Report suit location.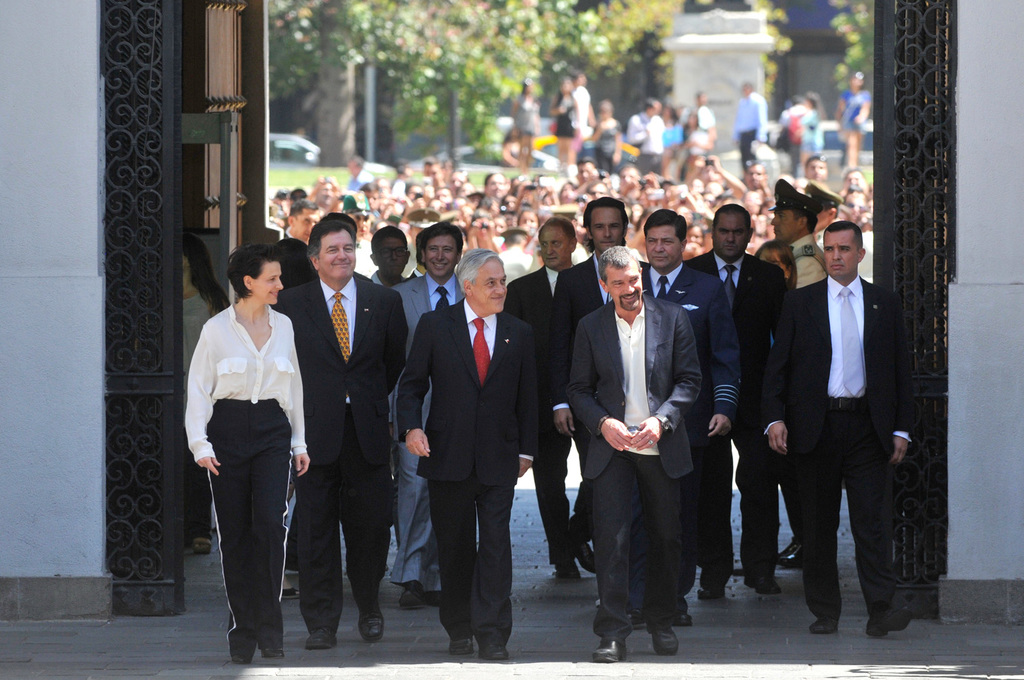
Report: [x1=388, y1=269, x2=465, y2=587].
